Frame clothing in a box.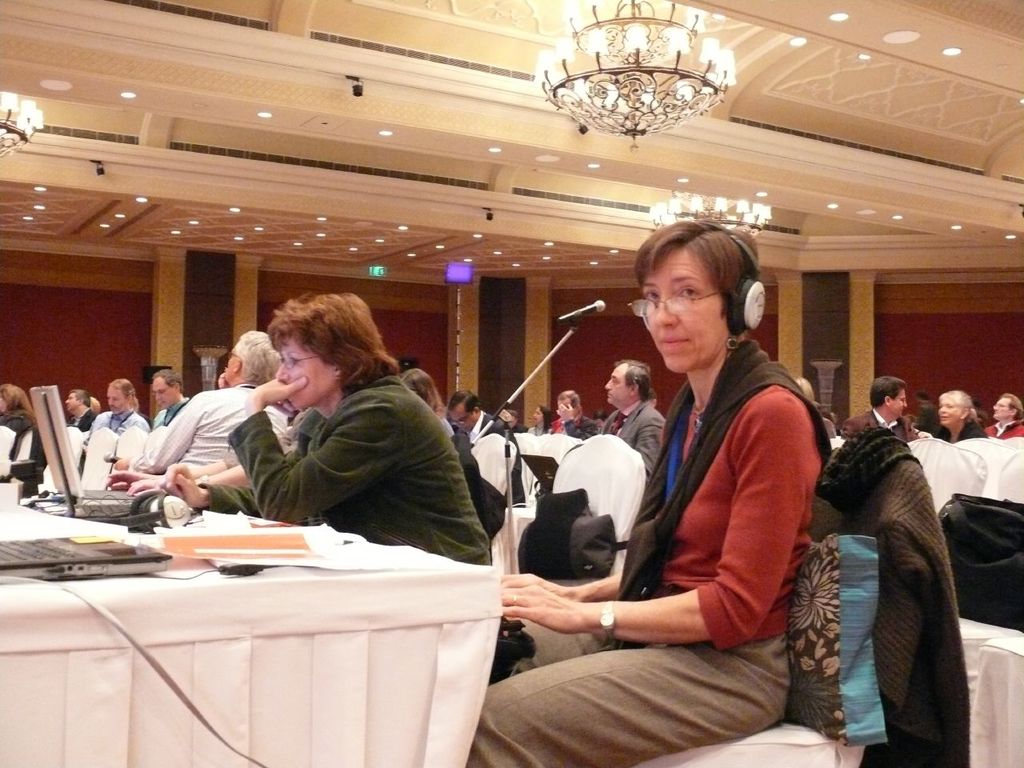
{"left": 933, "top": 417, "right": 987, "bottom": 443}.
